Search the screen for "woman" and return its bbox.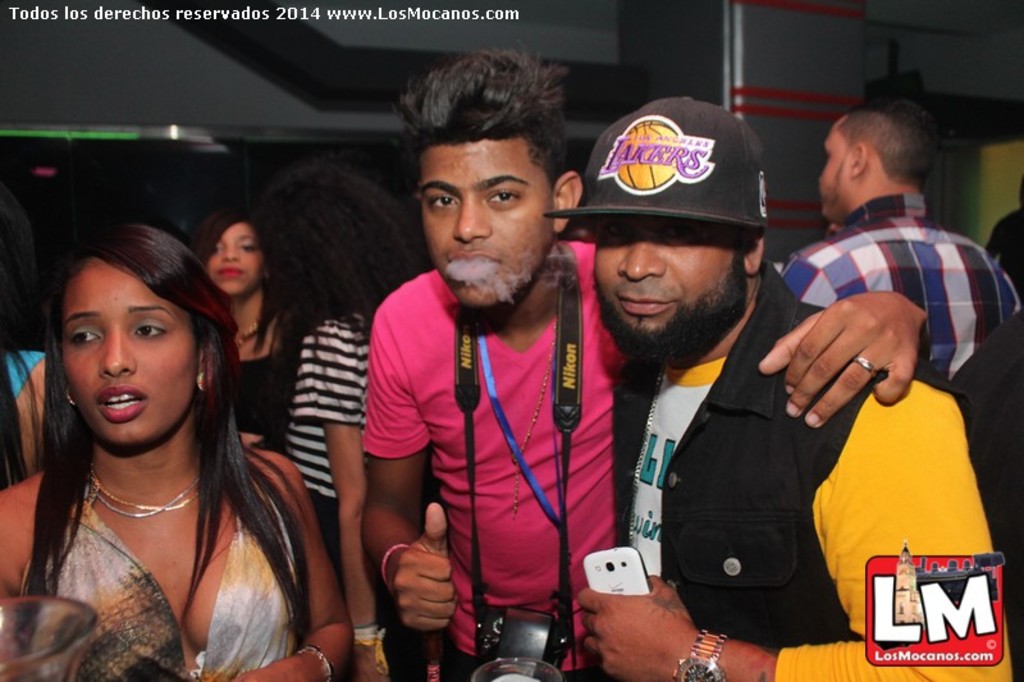
Found: BBox(3, 215, 357, 681).
